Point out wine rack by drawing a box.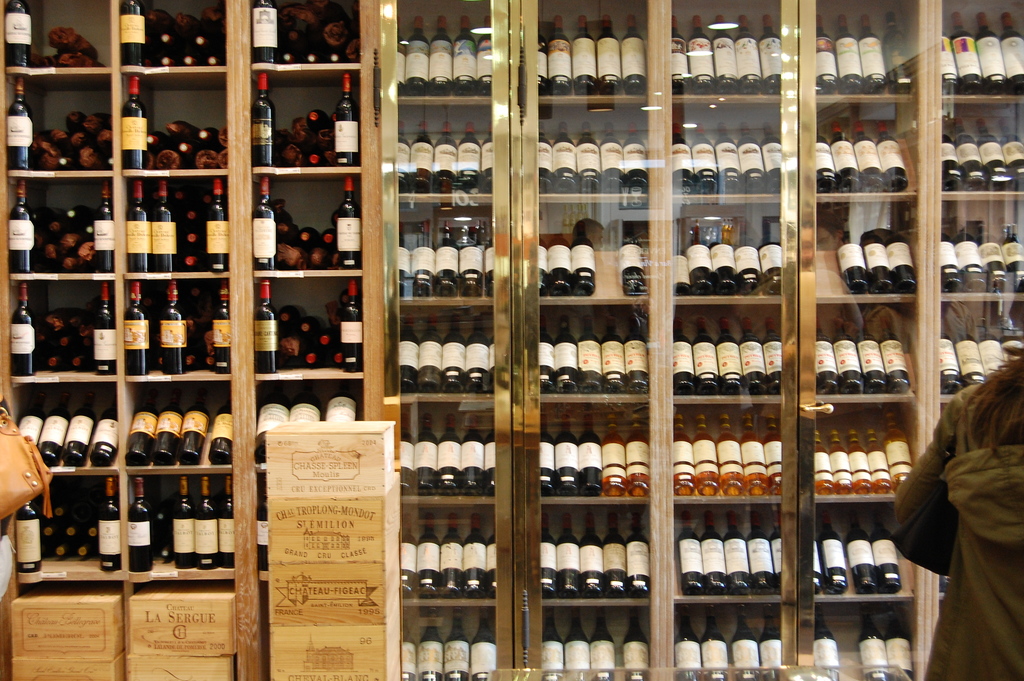
(x1=15, y1=79, x2=387, y2=493).
